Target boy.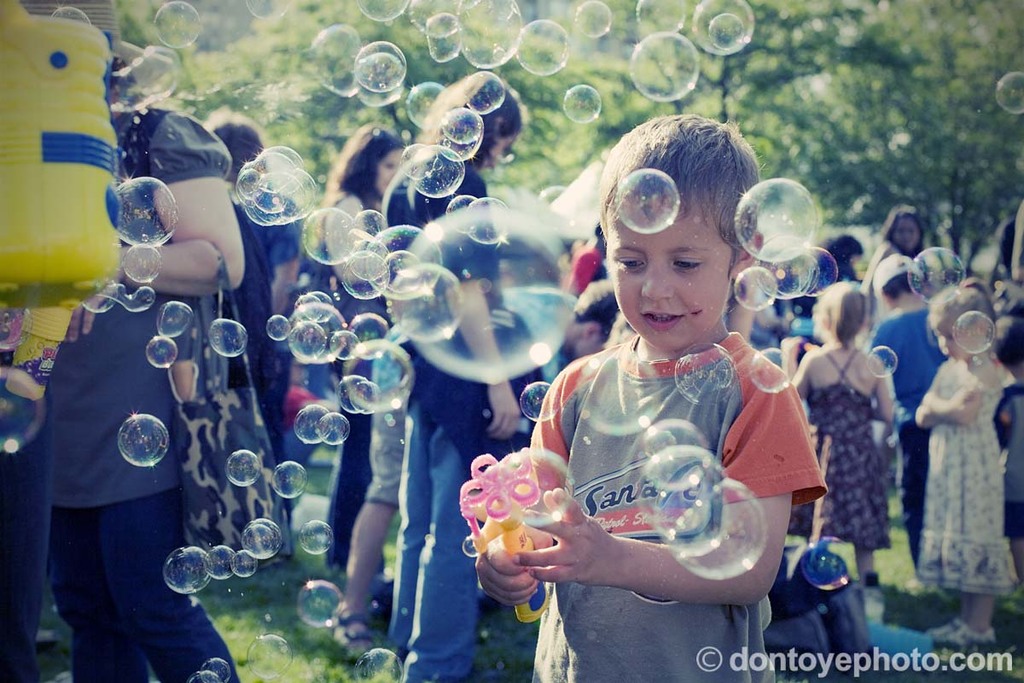
Target region: (506, 127, 829, 639).
